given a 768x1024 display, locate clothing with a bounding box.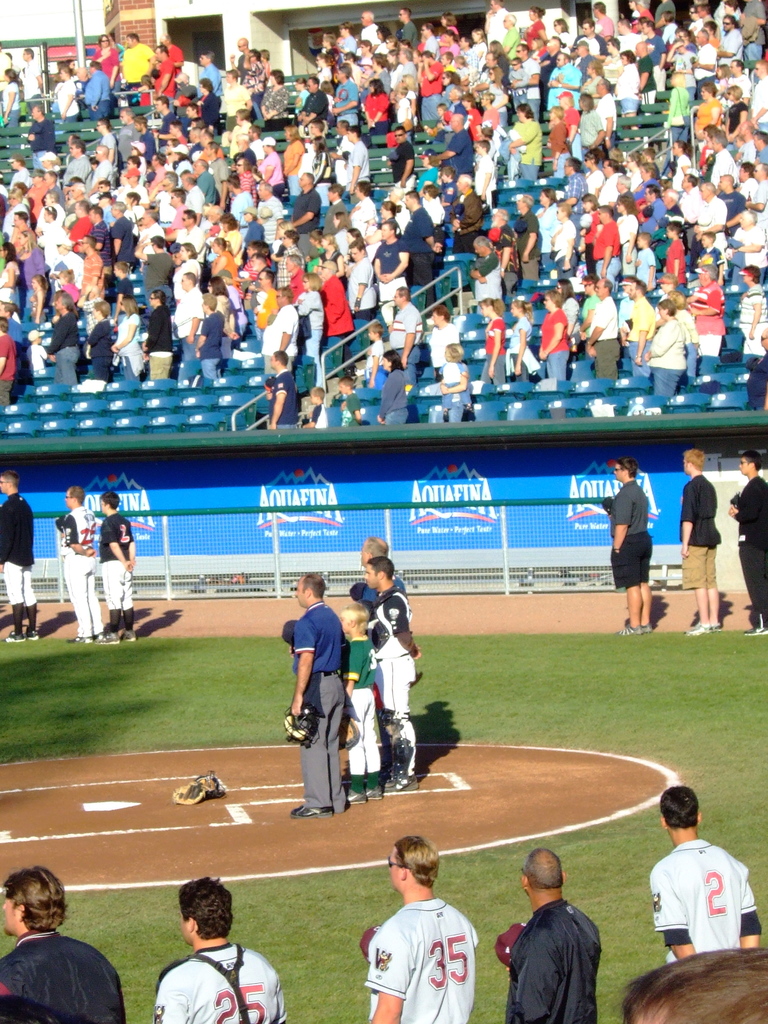
Located: crop(676, 474, 720, 586).
